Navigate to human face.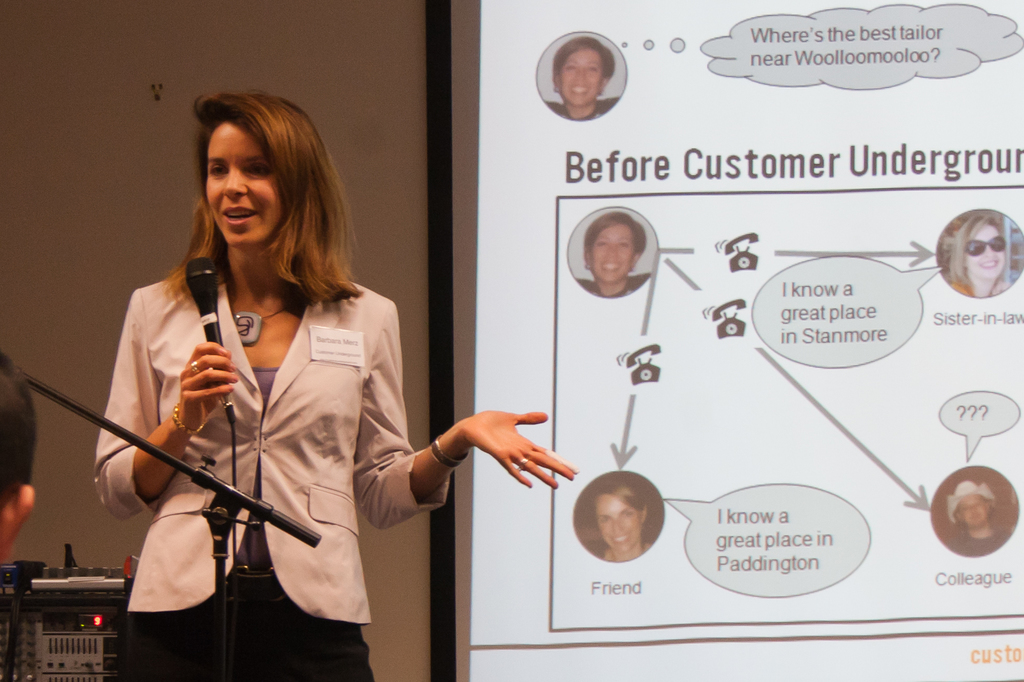
Navigation target: 601:498:643:548.
